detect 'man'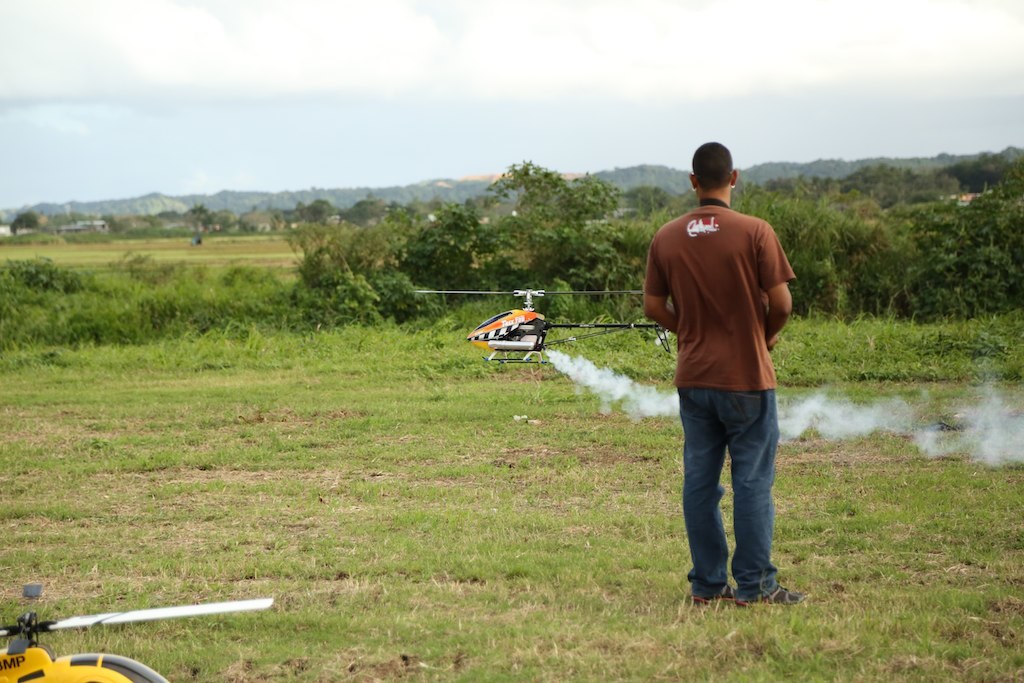
x1=642, y1=144, x2=805, y2=601
